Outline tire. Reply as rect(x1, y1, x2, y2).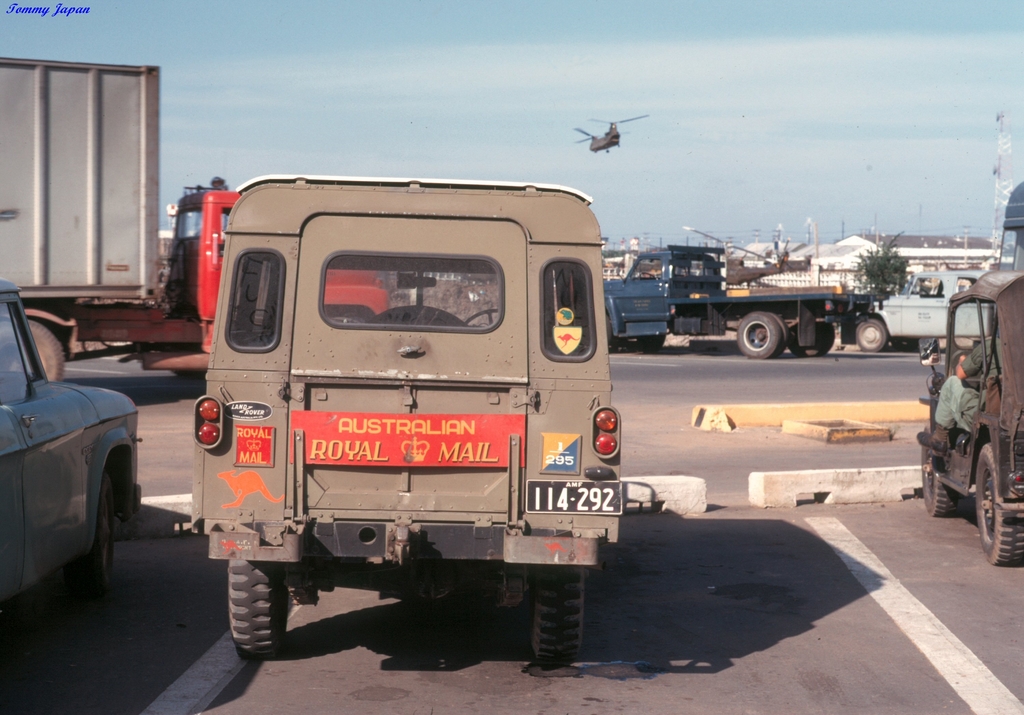
rect(851, 316, 895, 352).
